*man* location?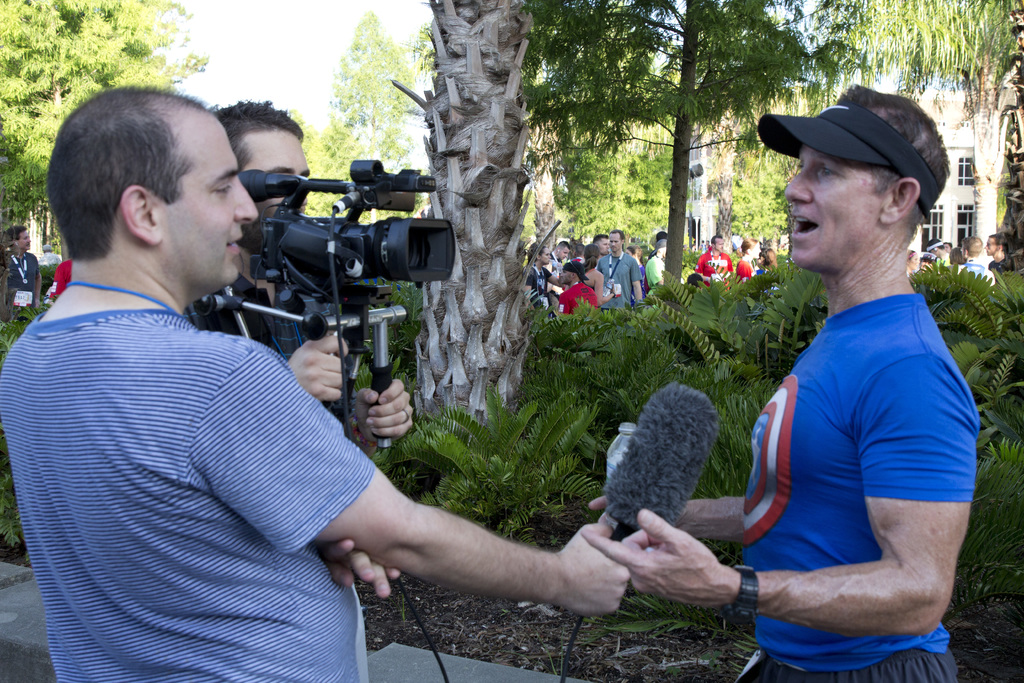
bbox(553, 242, 575, 276)
